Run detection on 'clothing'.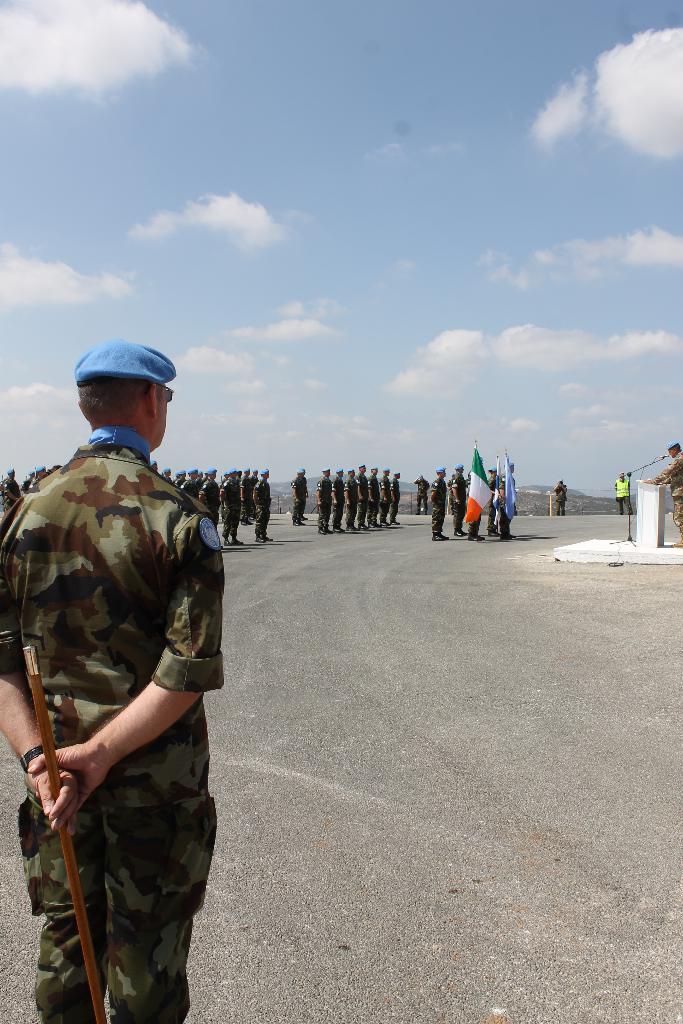
Result: rect(293, 465, 311, 526).
